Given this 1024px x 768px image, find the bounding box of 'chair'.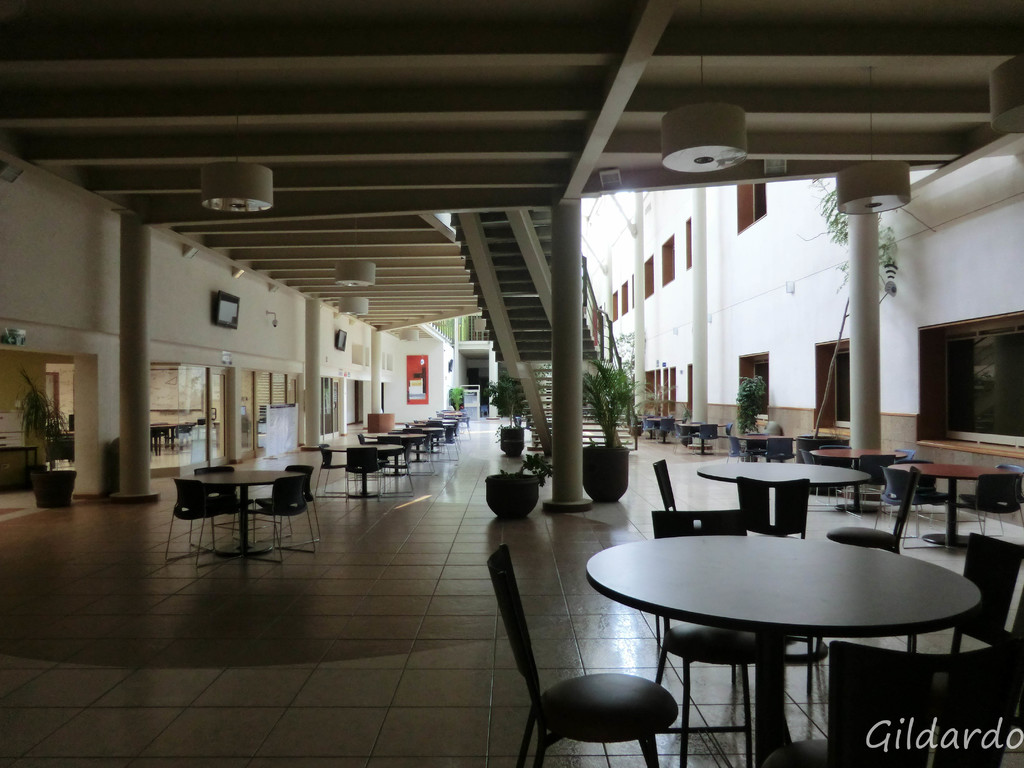
left=316, top=442, right=349, bottom=499.
